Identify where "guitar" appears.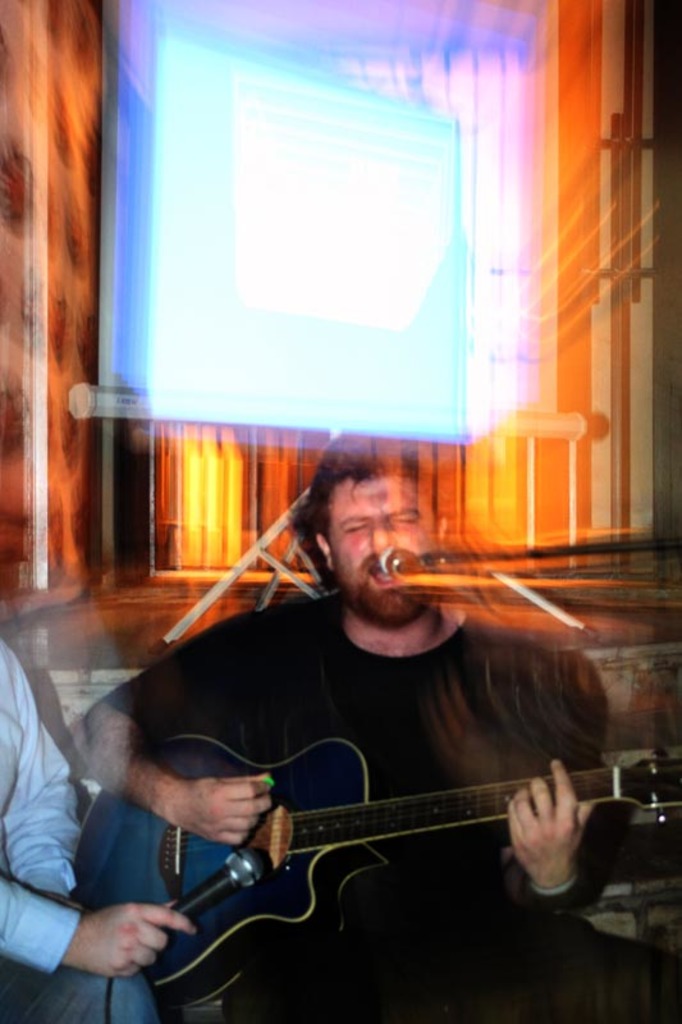
Appears at {"left": 69, "top": 726, "right": 681, "bottom": 1018}.
